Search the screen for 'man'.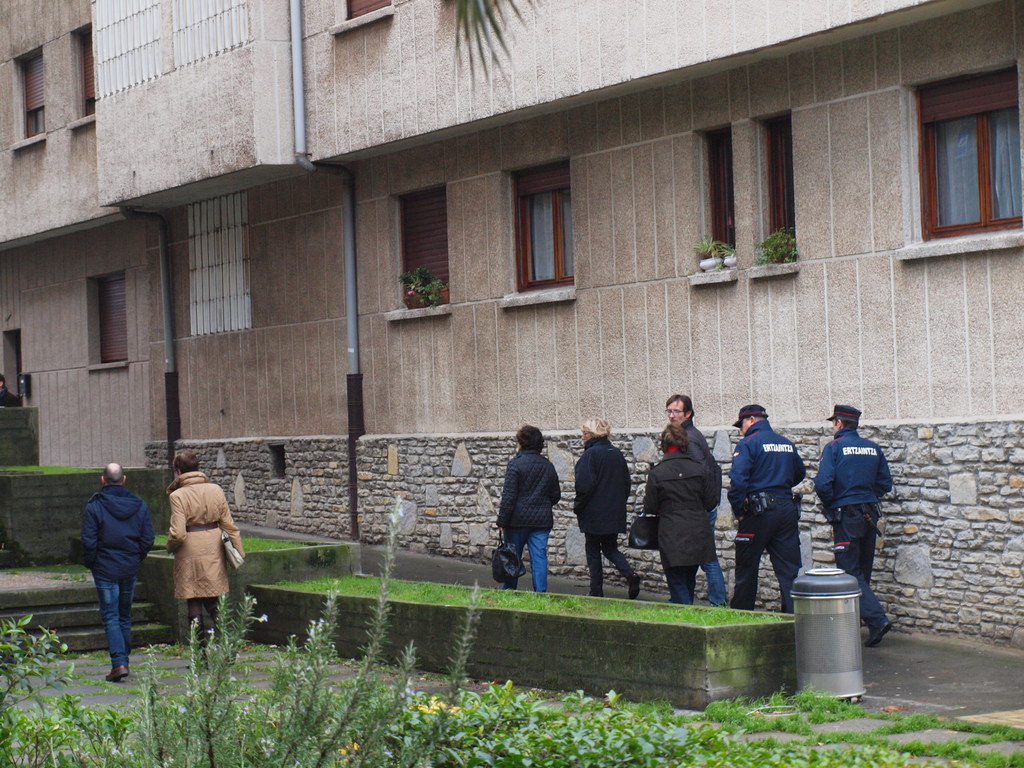
Found at bbox=[79, 456, 154, 681].
